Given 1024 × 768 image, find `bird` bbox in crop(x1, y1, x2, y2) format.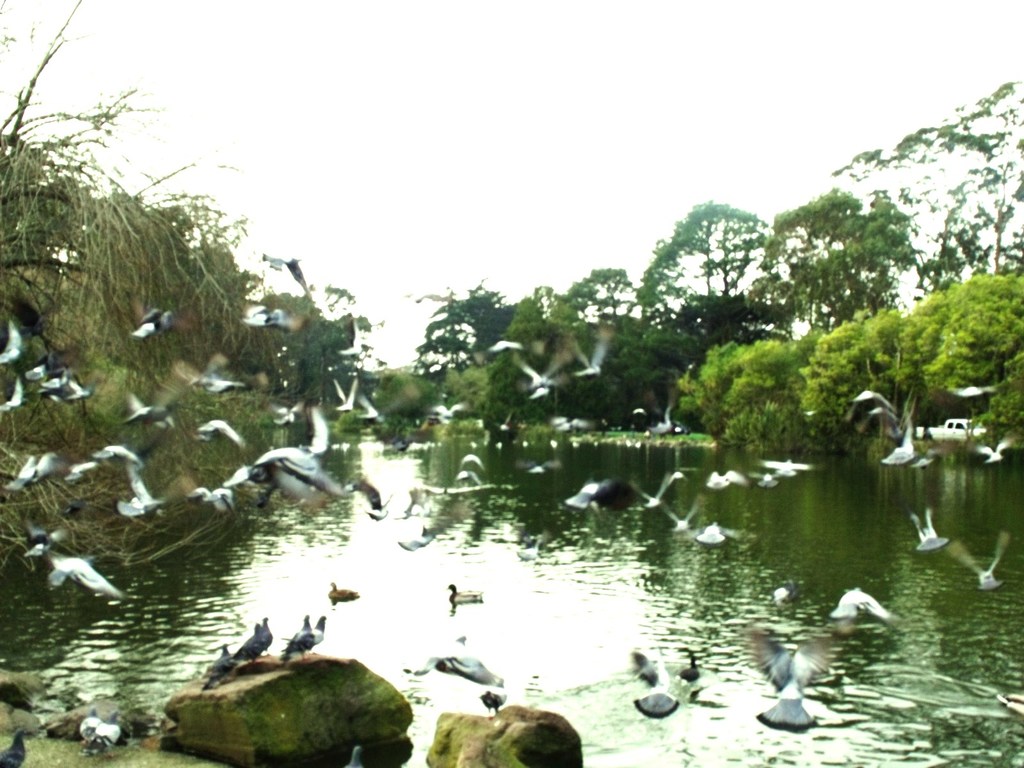
crop(954, 532, 1008, 597).
